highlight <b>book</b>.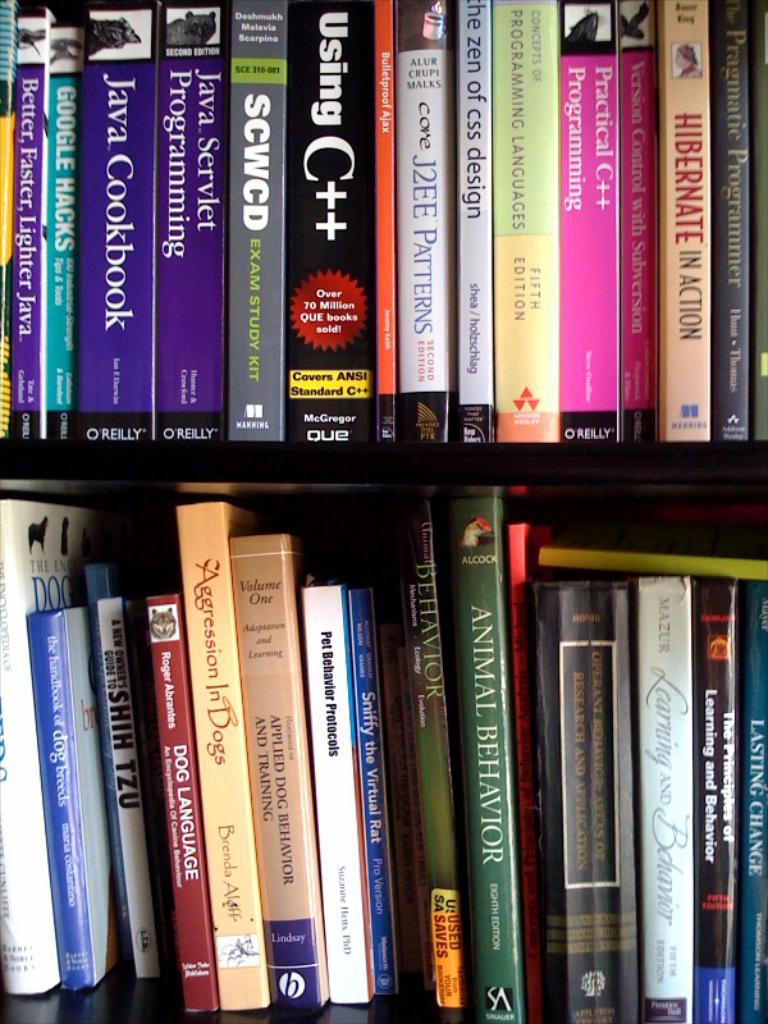
Highlighted region: <box>221,0,284,445</box>.
